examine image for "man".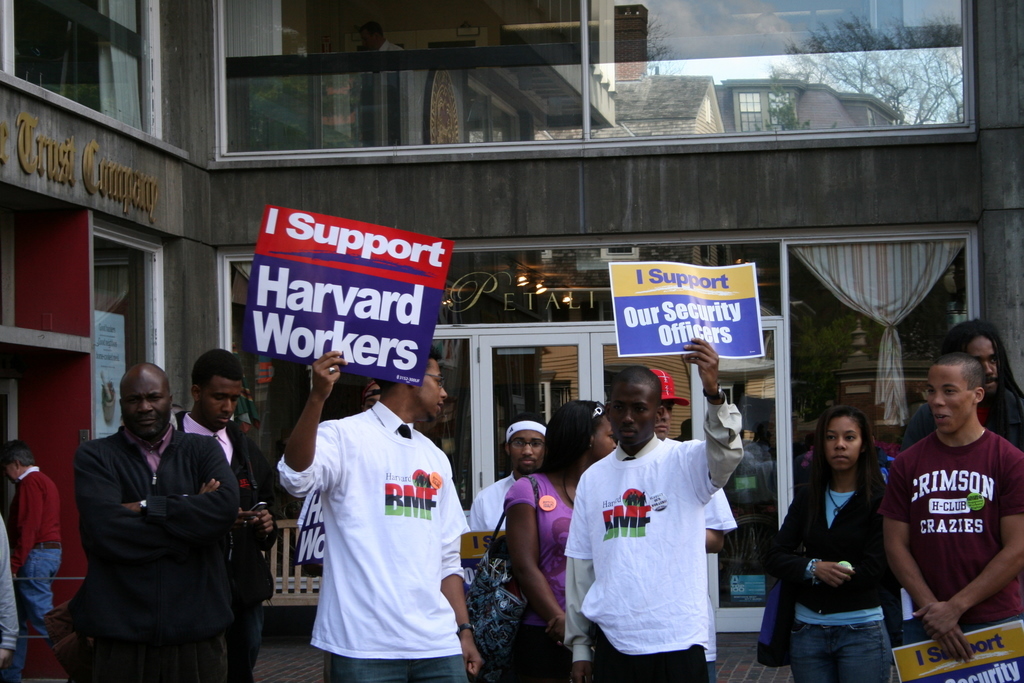
Examination result: x1=65, y1=360, x2=241, y2=678.
